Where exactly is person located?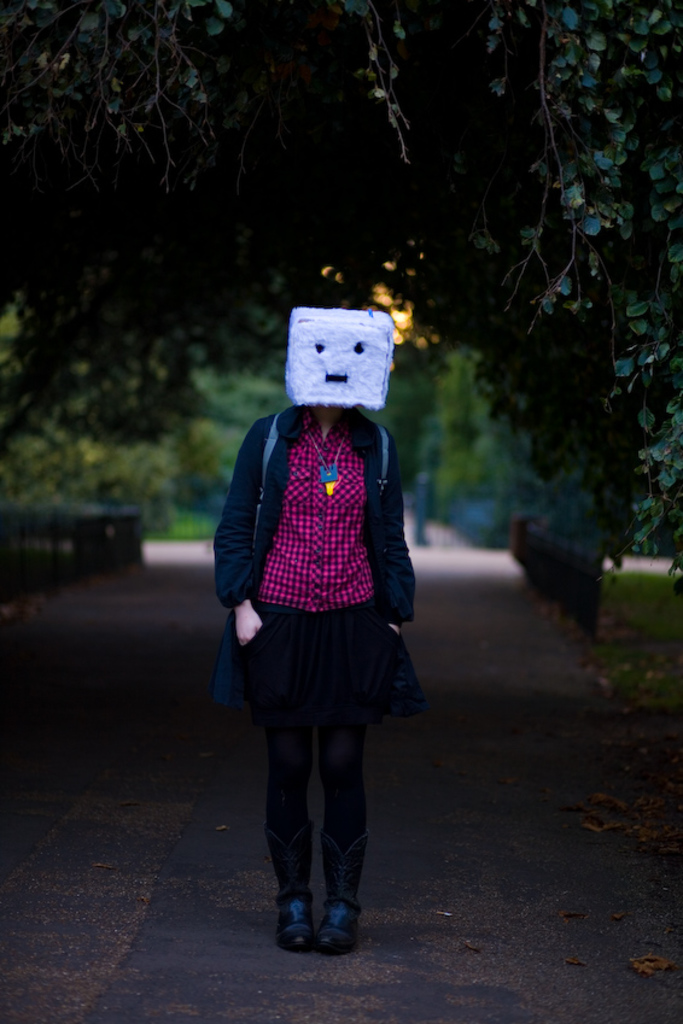
Its bounding box is <bbox>208, 281, 426, 952</bbox>.
